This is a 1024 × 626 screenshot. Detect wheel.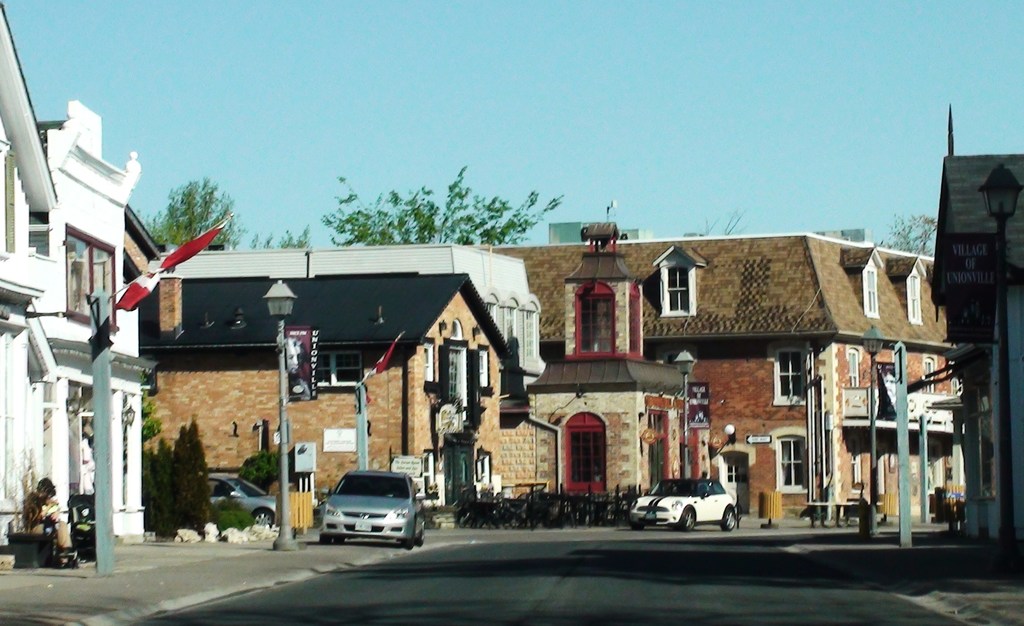
bbox=(405, 538, 416, 549).
